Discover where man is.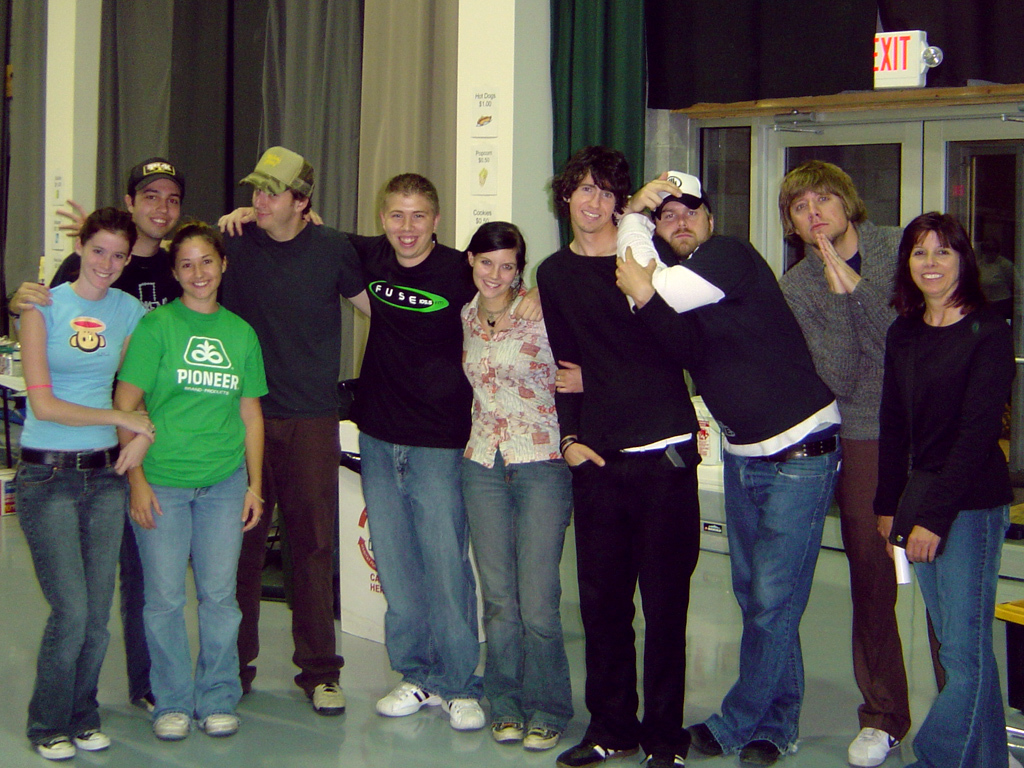
Discovered at crop(601, 165, 849, 767).
